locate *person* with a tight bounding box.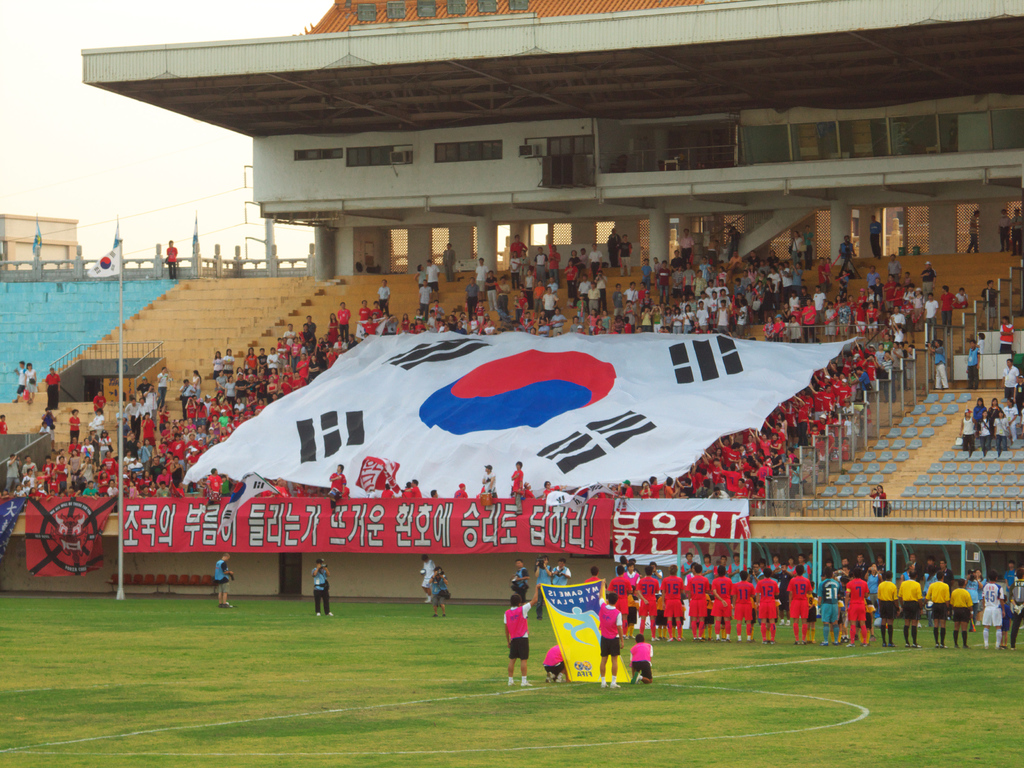
l=730, t=572, r=758, b=641.
